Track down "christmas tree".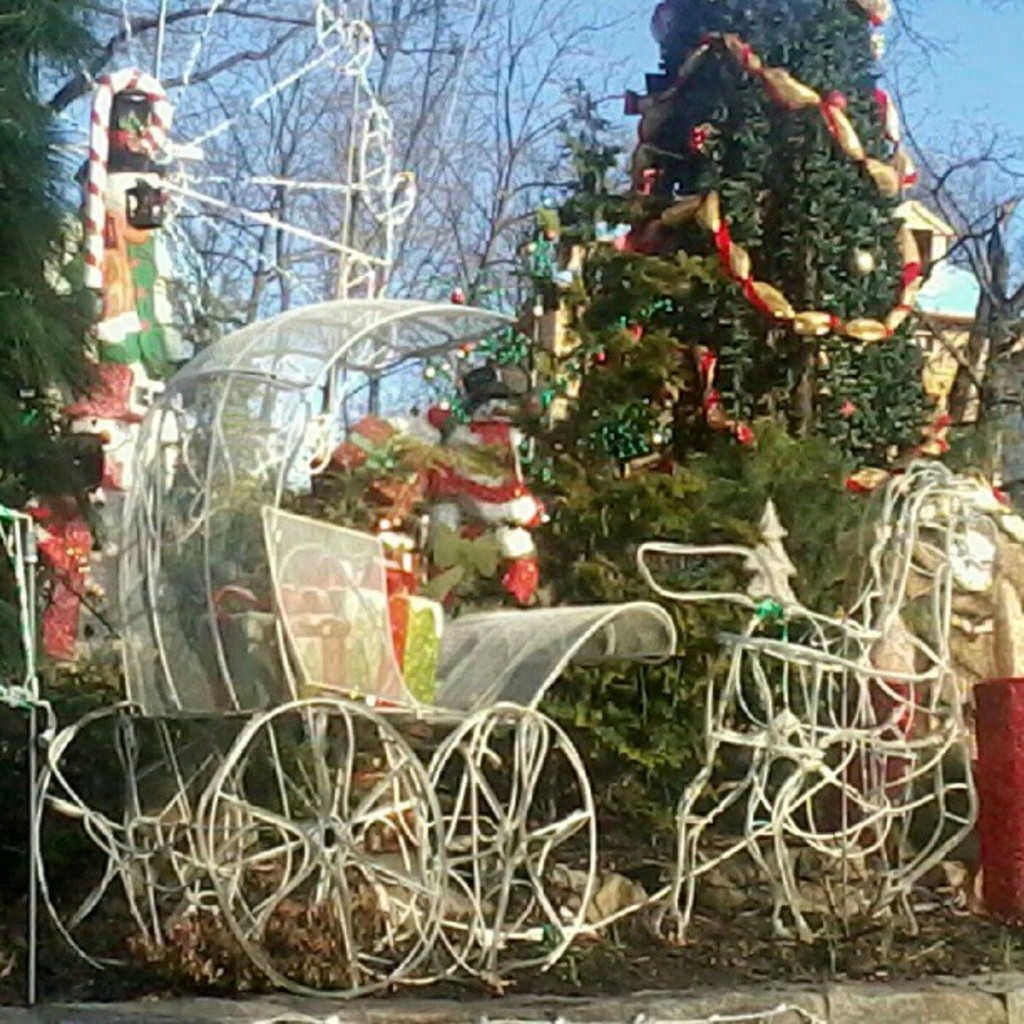
Tracked to [0,0,112,696].
